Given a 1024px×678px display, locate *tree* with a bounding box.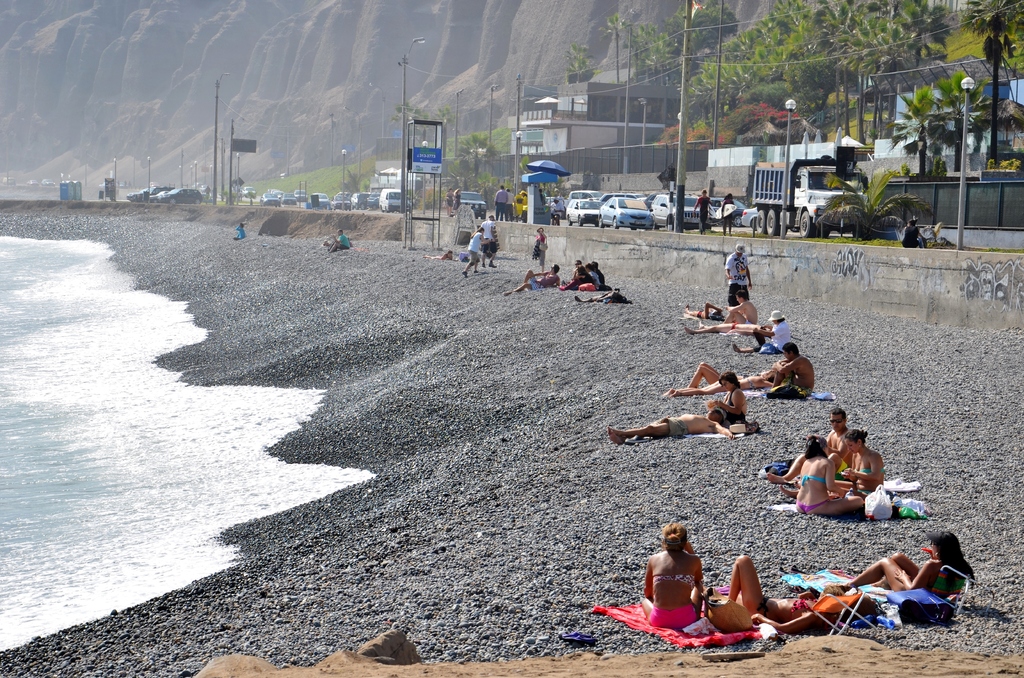
Located: bbox=(899, 78, 952, 180).
